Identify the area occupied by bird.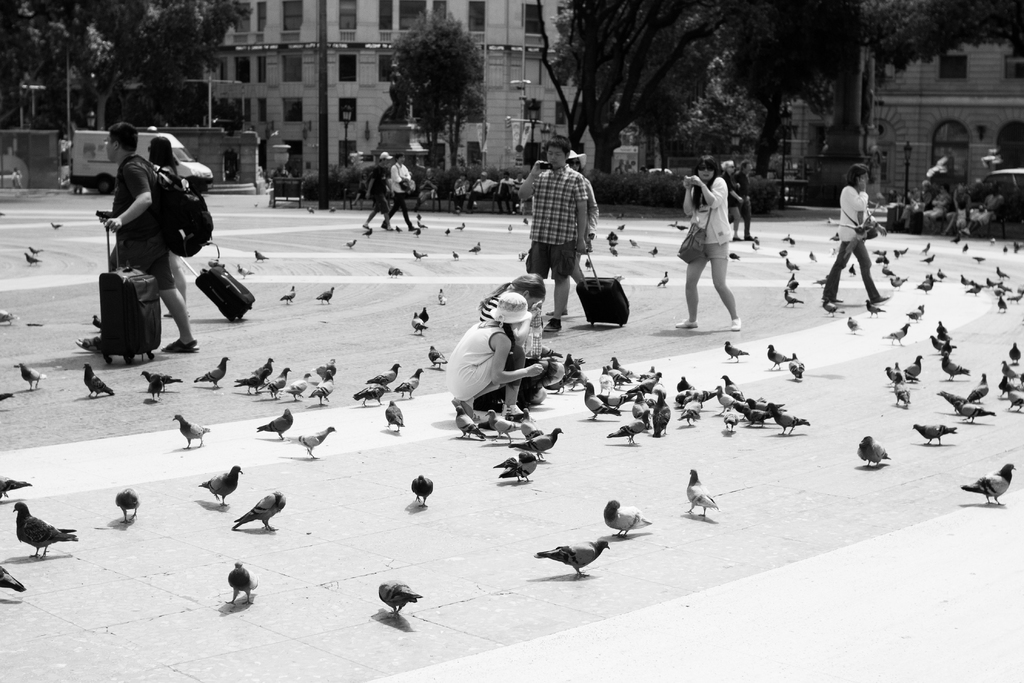
Area: box=[787, 273, 803, 292].
